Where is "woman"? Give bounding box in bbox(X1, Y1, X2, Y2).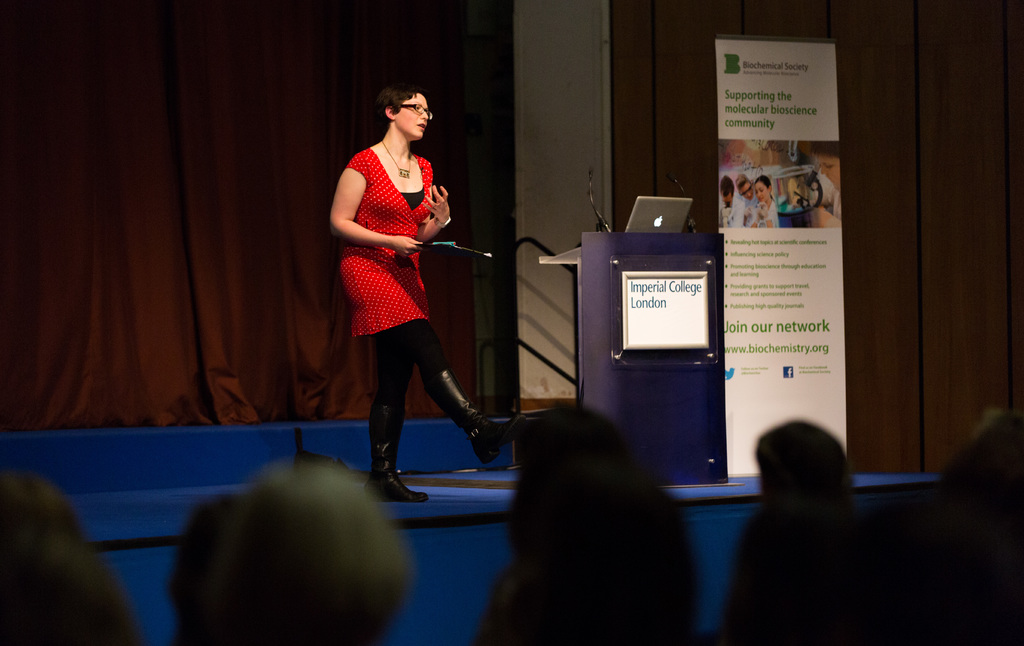
bbox(721, 411, 886, 645).
